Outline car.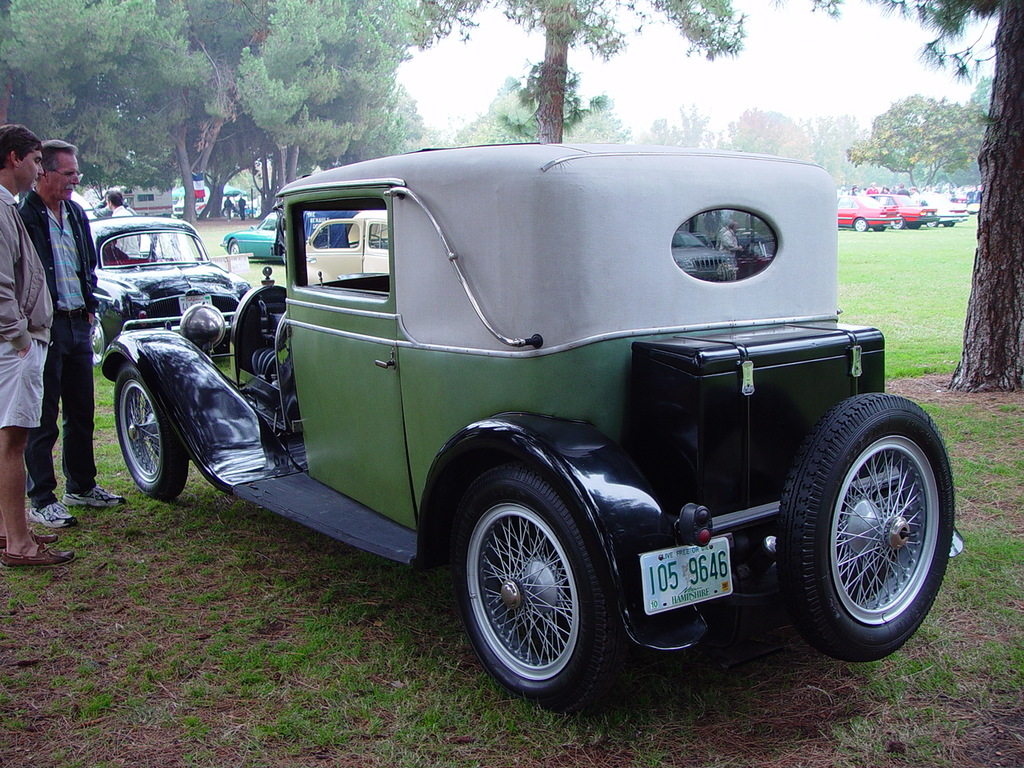
Outline: bbox=(306, 205, 395, 287).
